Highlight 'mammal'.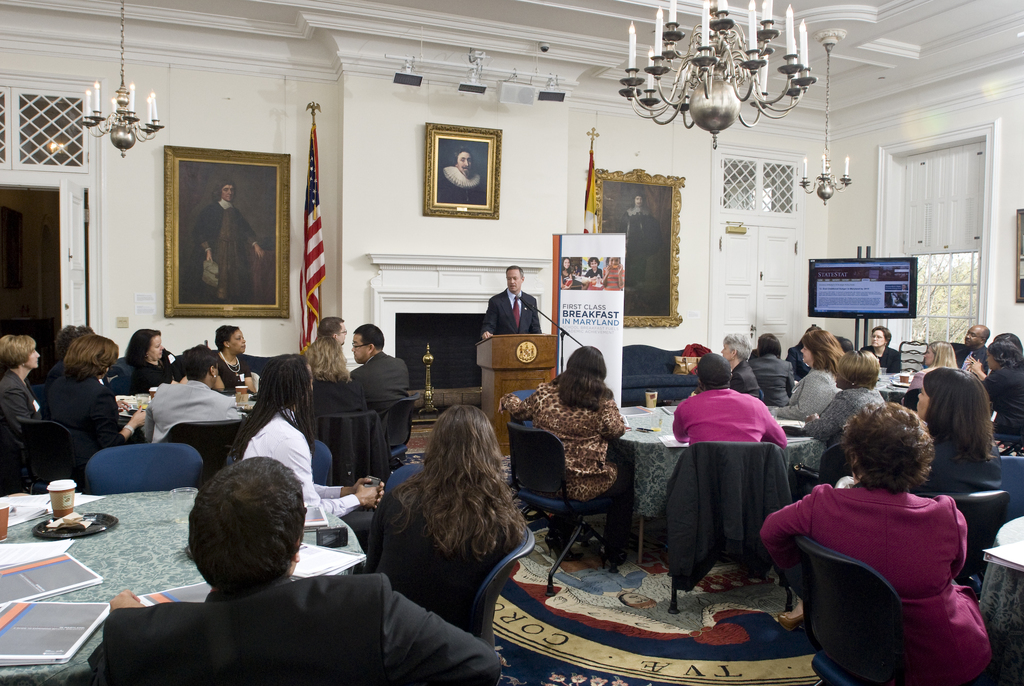
Highlighted region: crop(127, 331, 187, 393).
